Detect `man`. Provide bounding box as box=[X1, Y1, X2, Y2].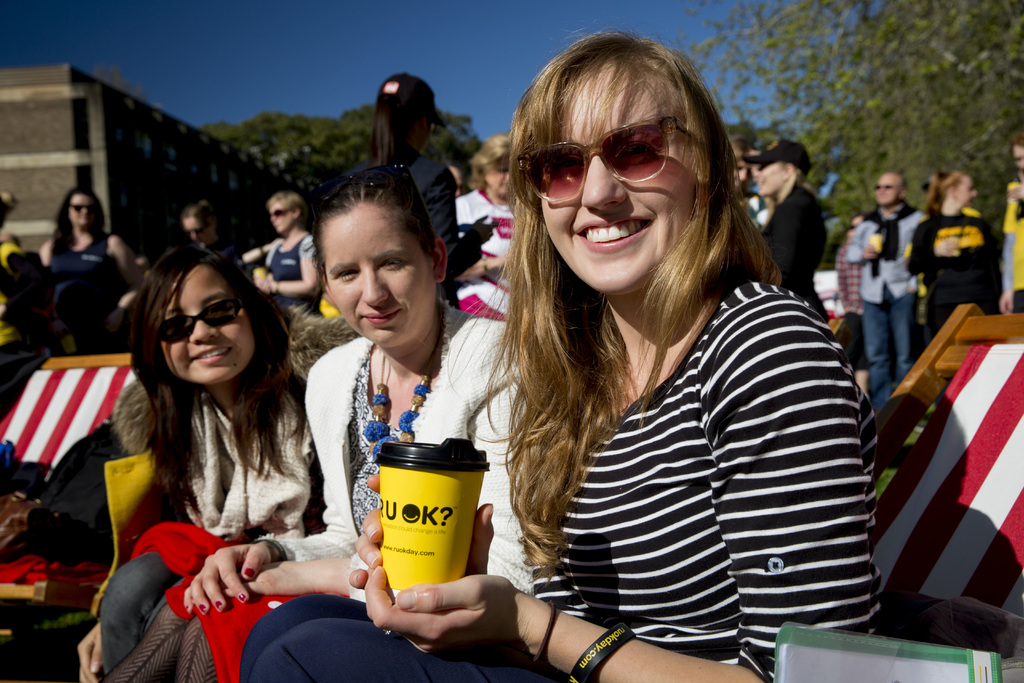
box=[844, 171, 924, 404].
